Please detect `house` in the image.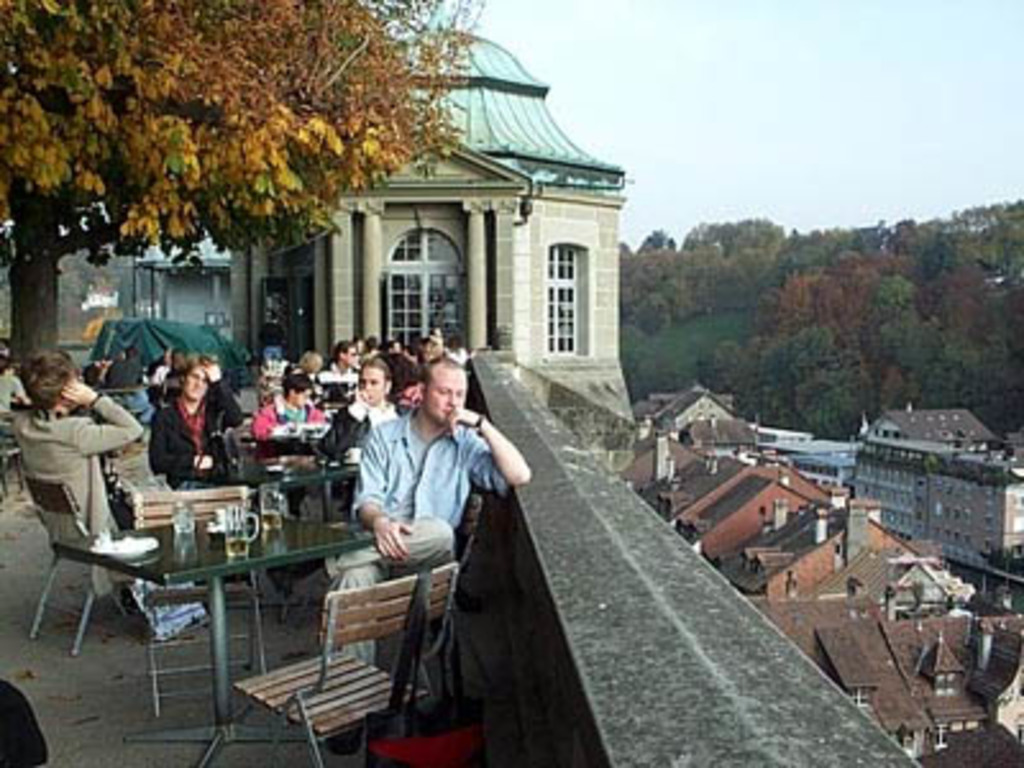
[left=812, top=599, right=1021, bottom=765].
